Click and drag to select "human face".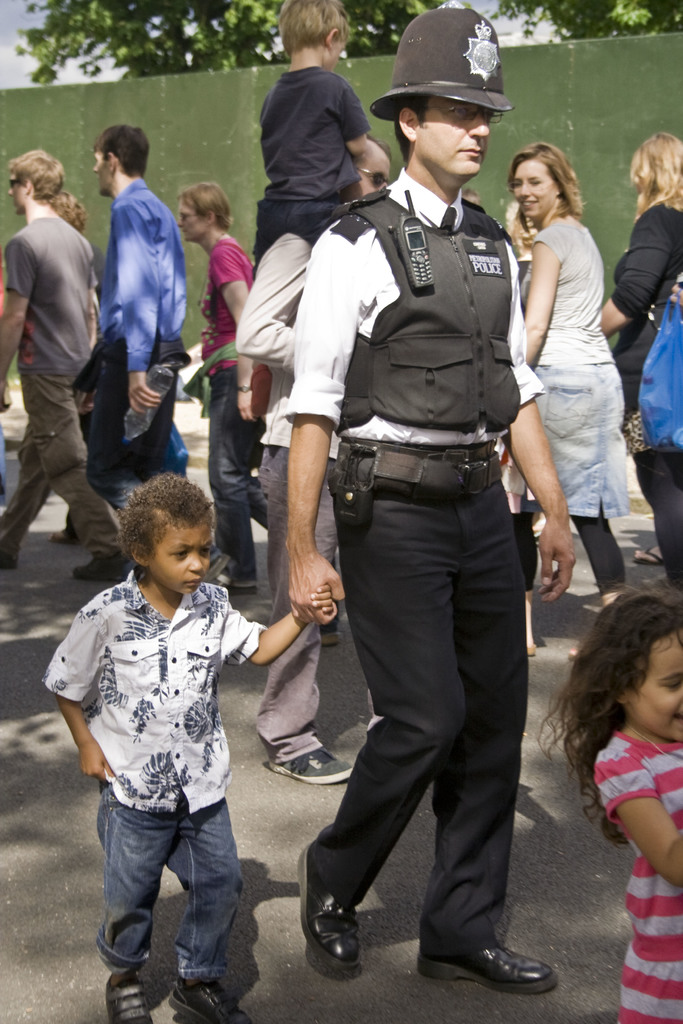
Selection: (7,177,29,217).
